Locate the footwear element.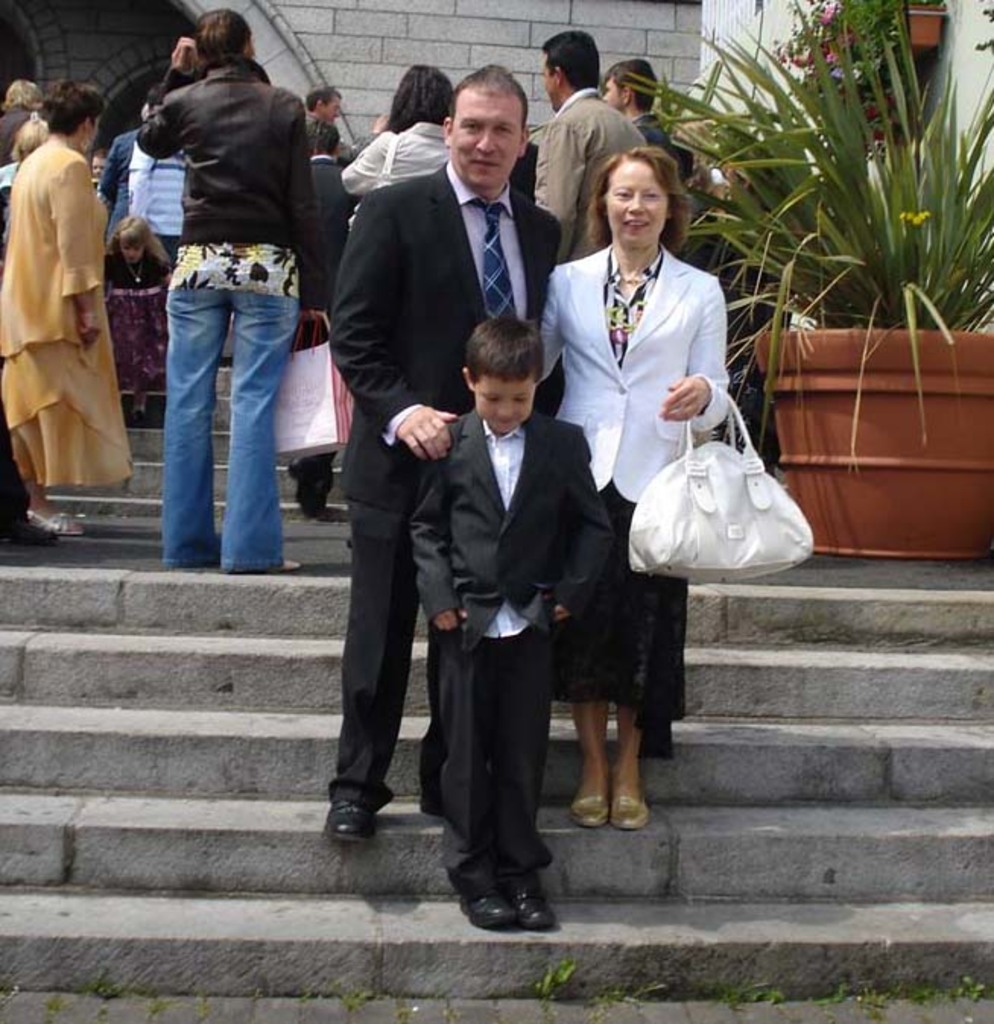
Element bbox: [x1=575, y1=801, x2=605, y2=828].
